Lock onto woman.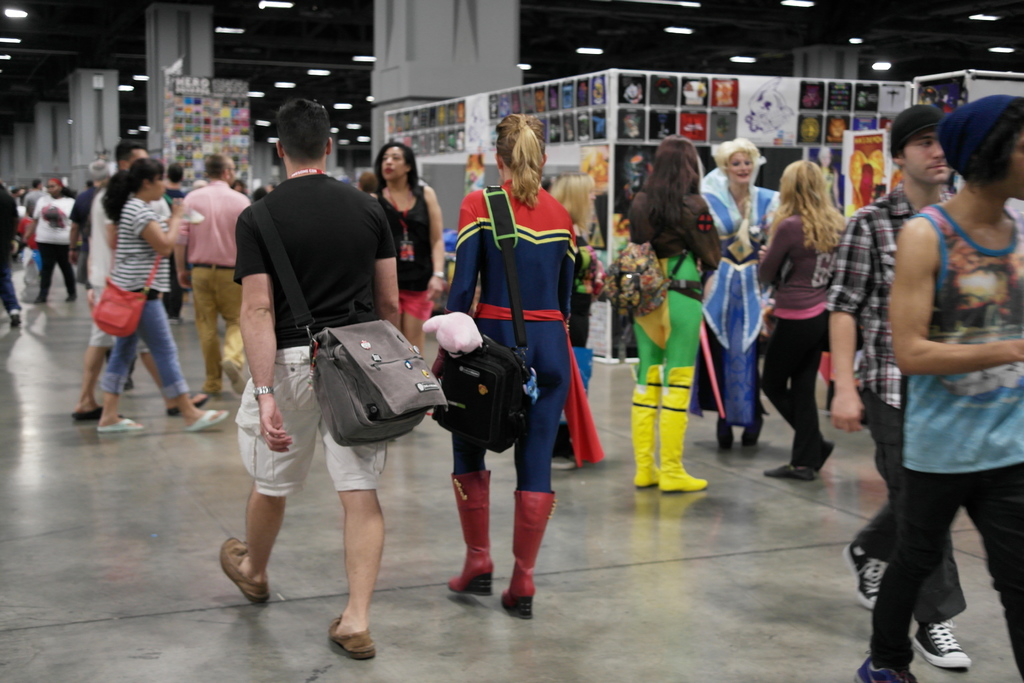
Locked: (83, 161, 252, 436).
